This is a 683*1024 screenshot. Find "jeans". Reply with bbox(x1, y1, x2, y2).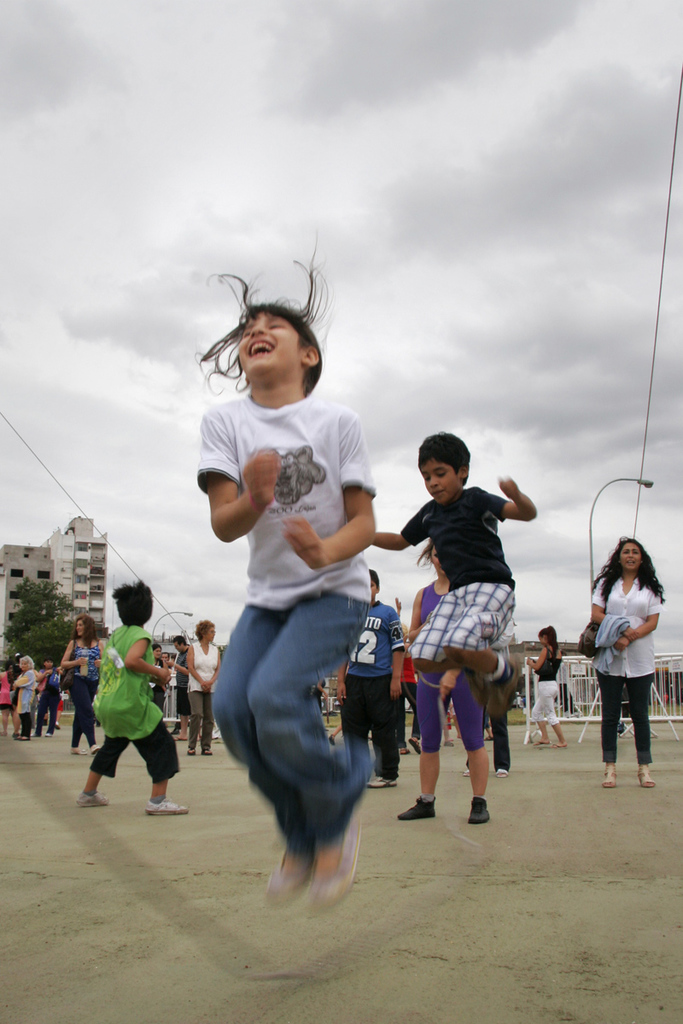
bbox(32, 697, 55, 730).
